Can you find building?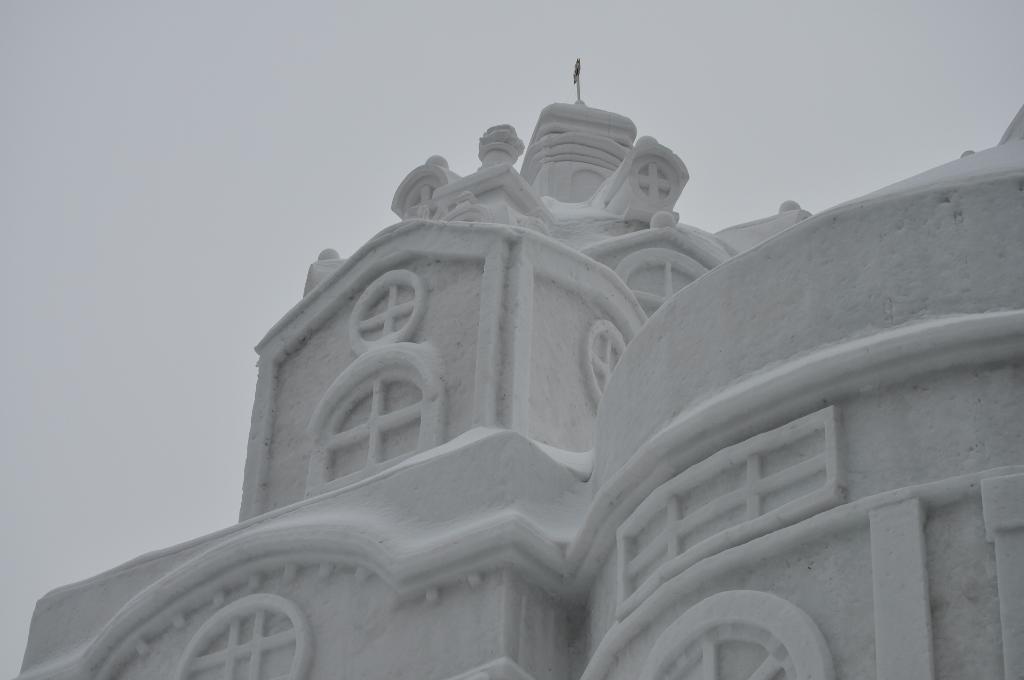
Yes, bounding box: (25, 98, 1018, 679).
